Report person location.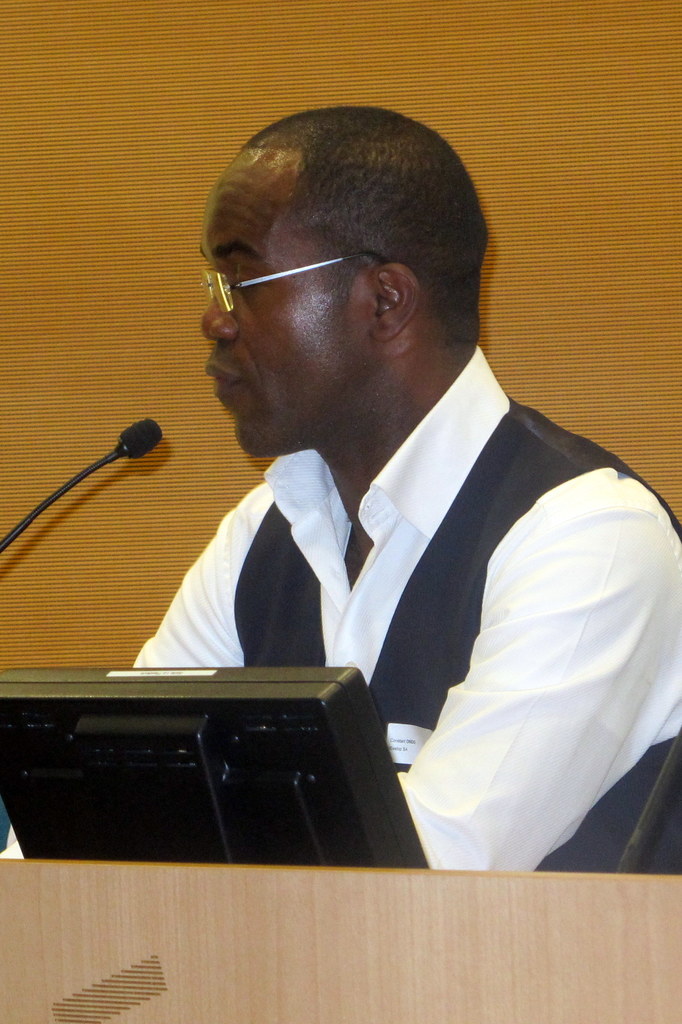
Report: region(142, 72, 651, 877).
